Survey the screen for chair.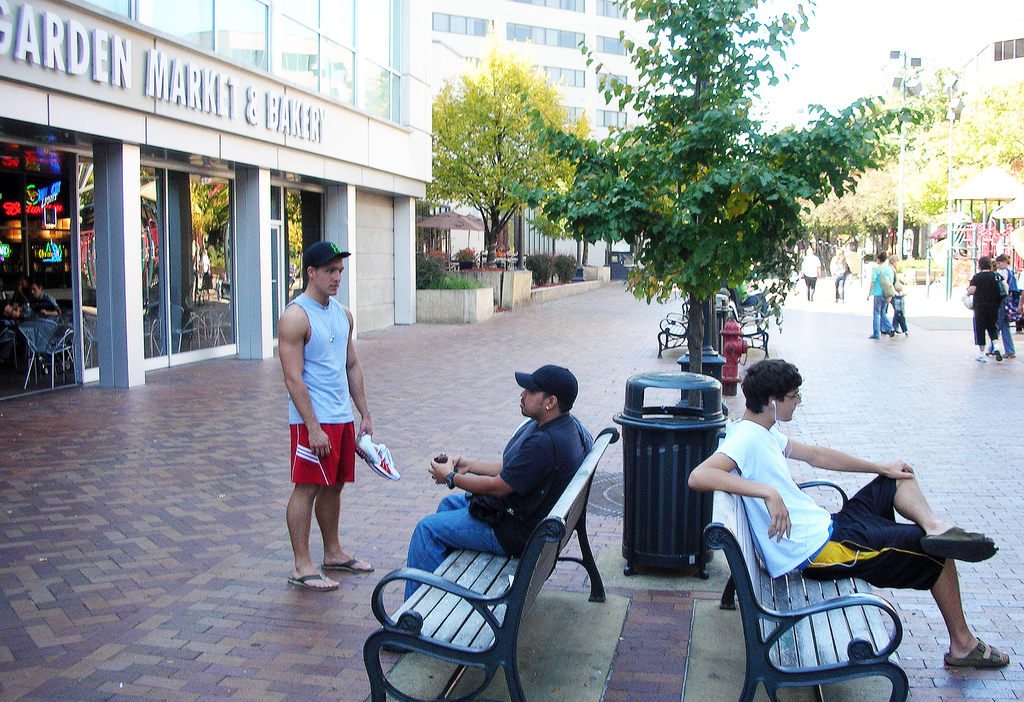
Survey found: detection(141, 308, 159, 355).
